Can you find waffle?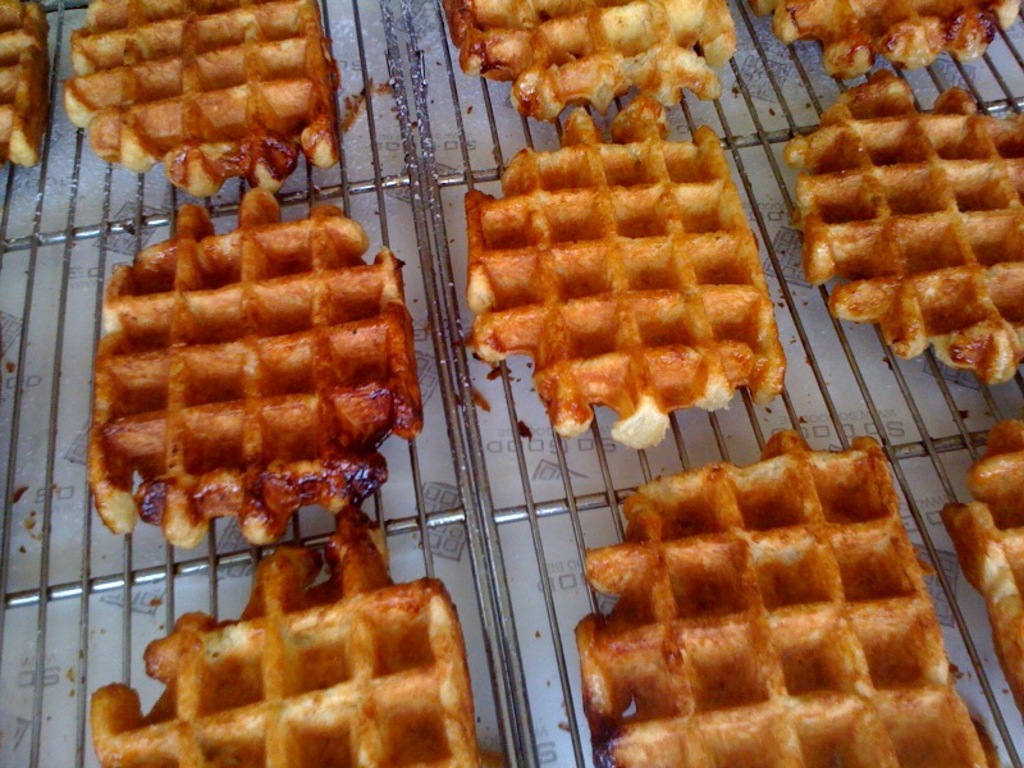
Yes, bounding box: 937,419,1023,723.
